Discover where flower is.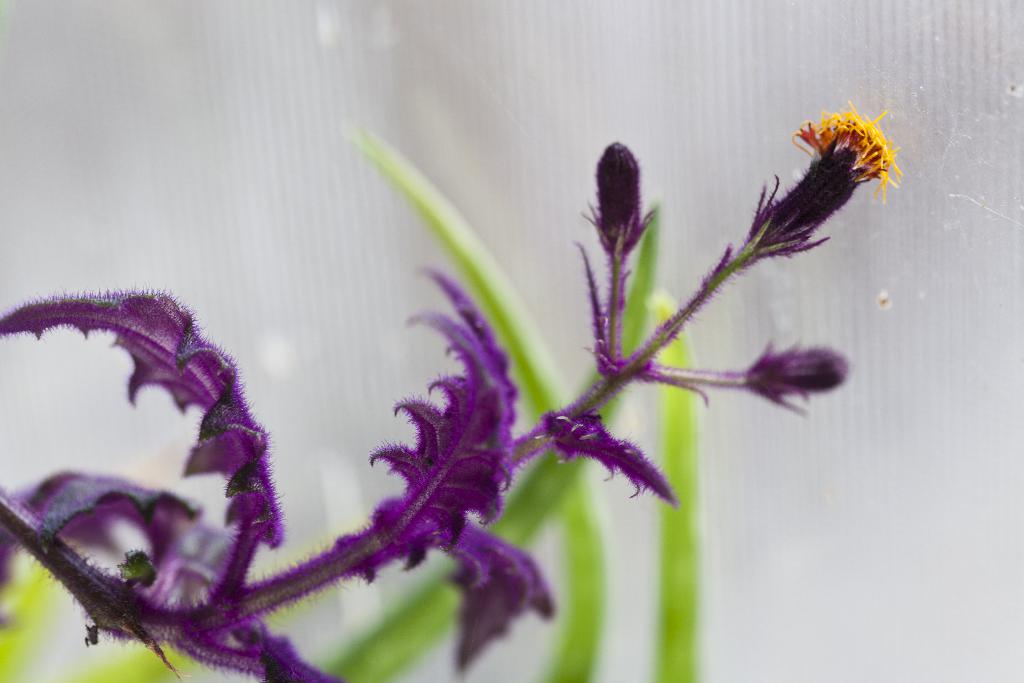
Discovered at x1=792, y1=104, x2=902, y2=201.
